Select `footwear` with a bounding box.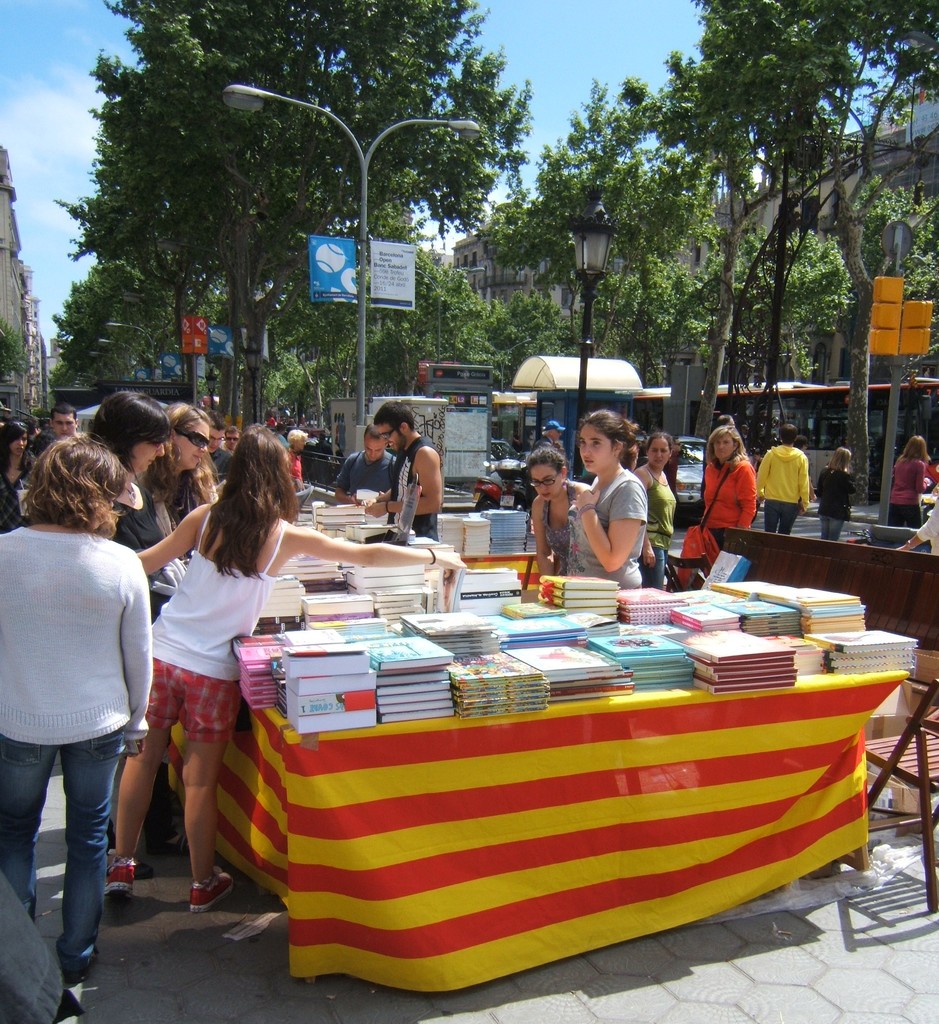
(x1=161, y1=826, x2=186, y2=851).
